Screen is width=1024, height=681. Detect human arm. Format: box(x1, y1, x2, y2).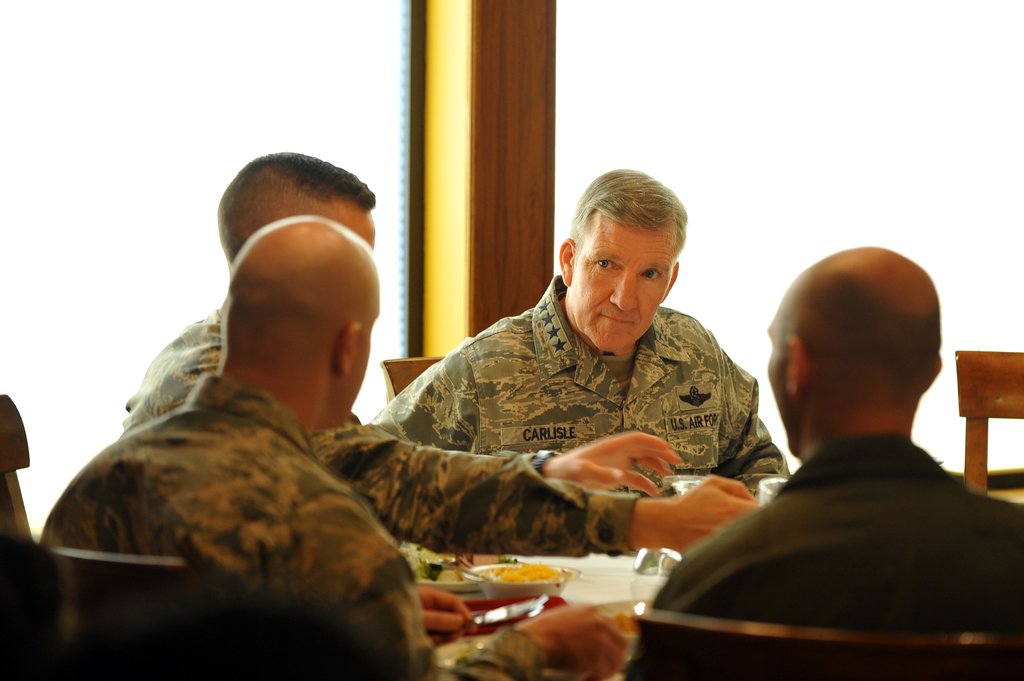
box(720, 350, 786, 497).
